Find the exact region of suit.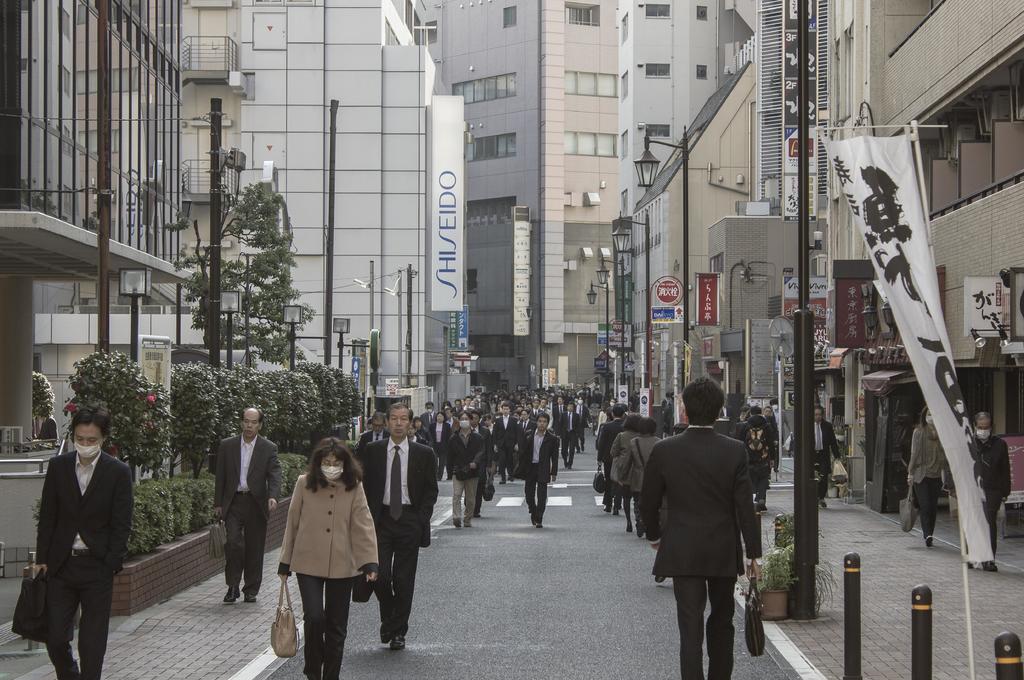
Exact region: box(553, 405, 564, 421).
